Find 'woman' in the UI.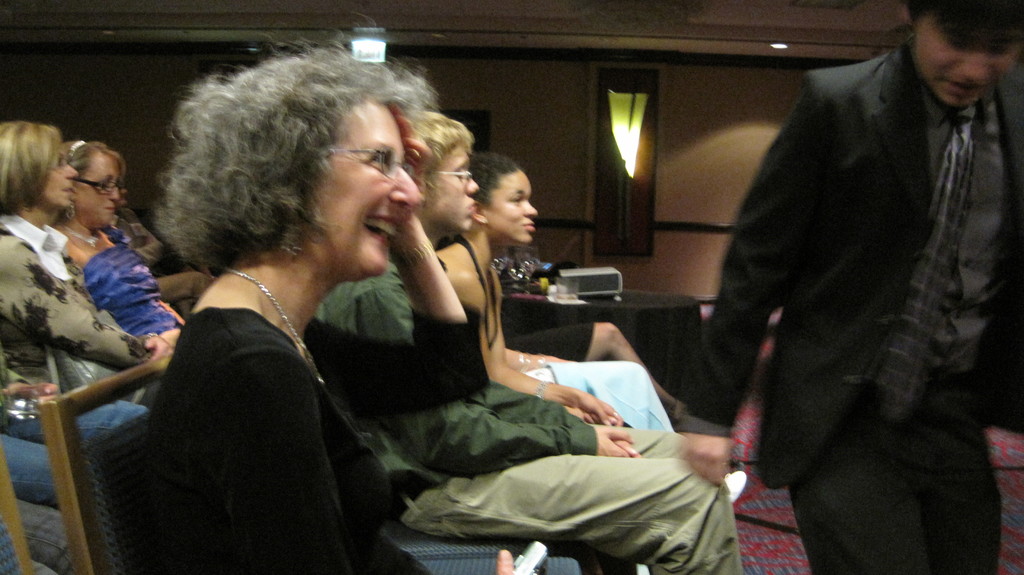
UI element at locate(431, 150, 748, 506).
